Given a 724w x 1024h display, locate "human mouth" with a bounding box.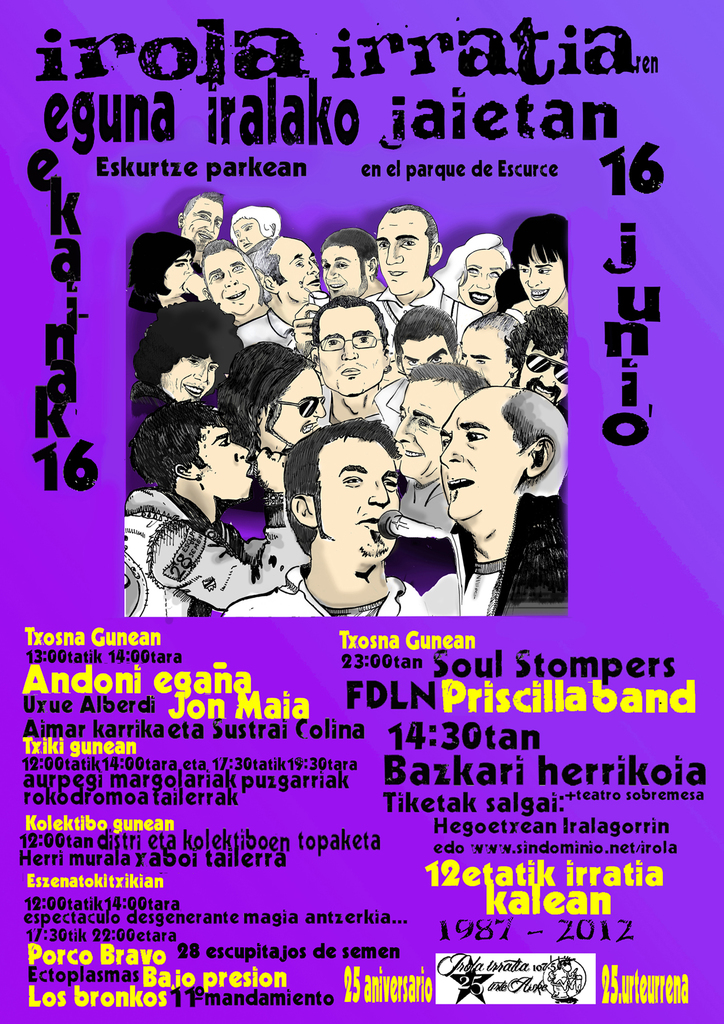
Located: box=[179, 382, 203, 399].
